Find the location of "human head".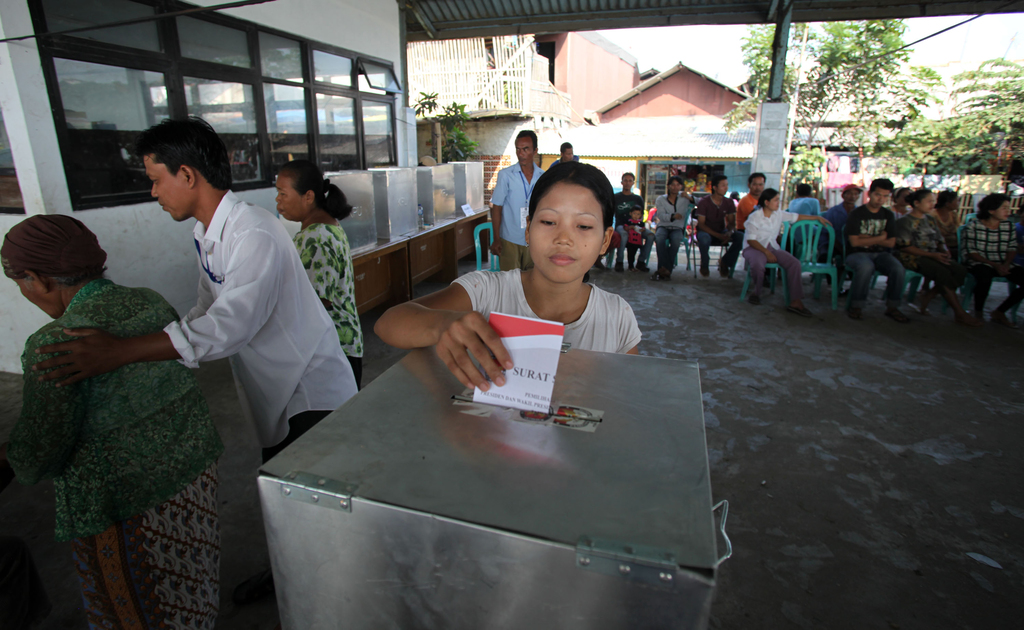
Location: region(755, 184, 781, 214).
